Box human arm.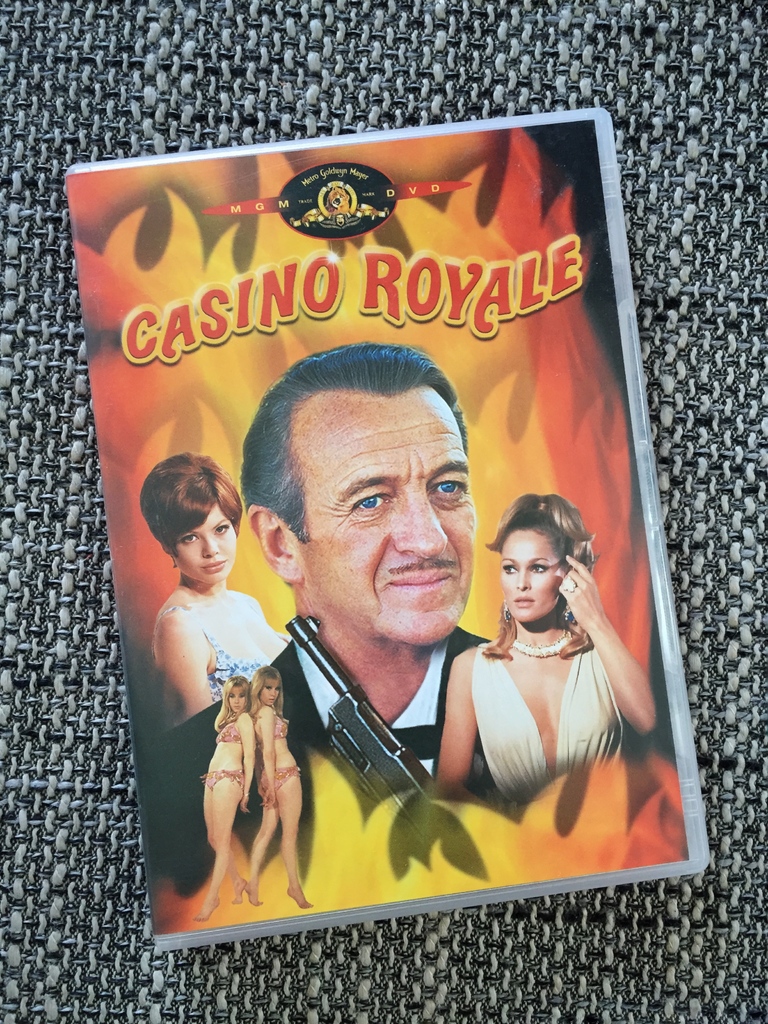
{"x1": 435, "y1": 640, "x2": 487, "y2": 776}.
